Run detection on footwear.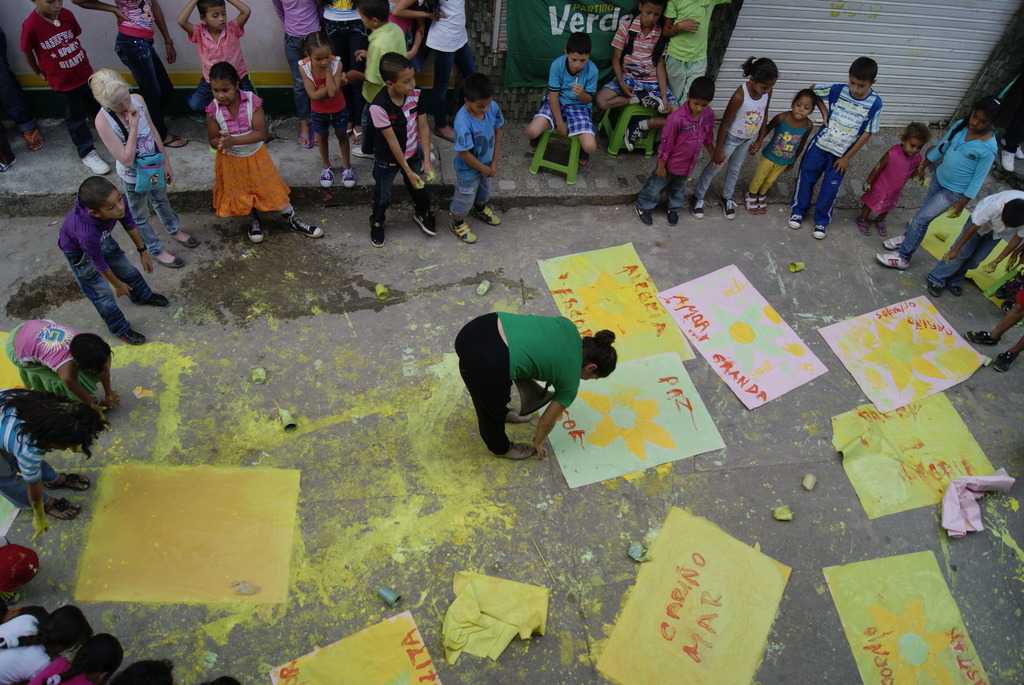
Result: detection(296, 134, 314, 148).
